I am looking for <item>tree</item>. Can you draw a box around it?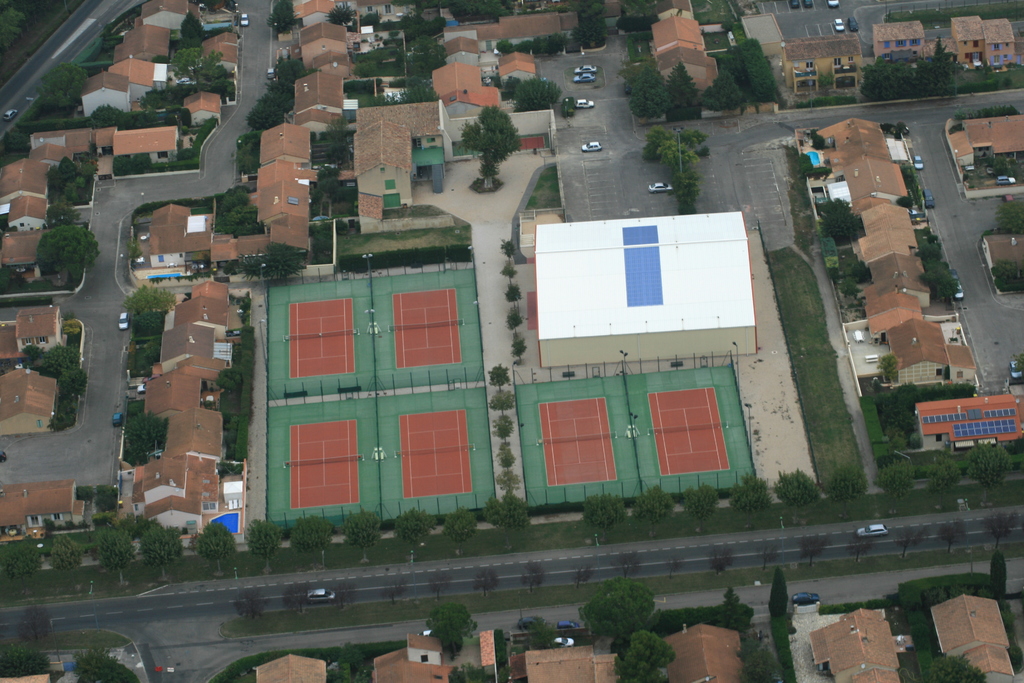
Sure, the bounding box is rect(468, 565, 496, 599).
